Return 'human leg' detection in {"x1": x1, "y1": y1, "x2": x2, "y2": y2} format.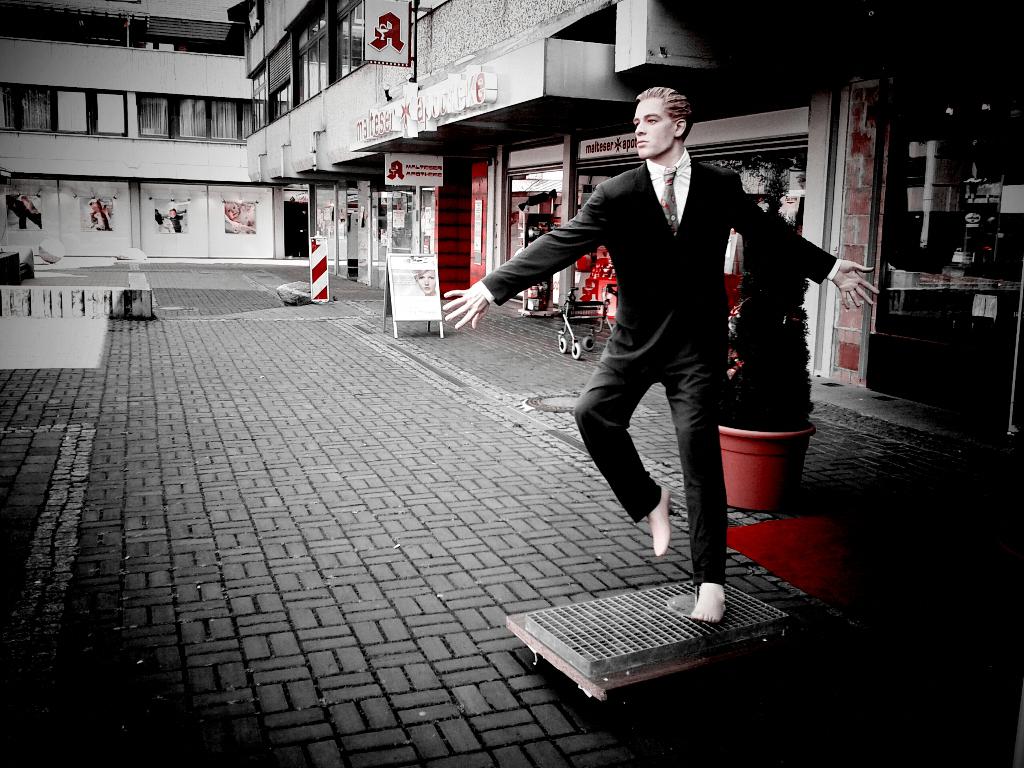
{"x1": 661, "y1": 311, "x2": 733, "y2": 623}.
